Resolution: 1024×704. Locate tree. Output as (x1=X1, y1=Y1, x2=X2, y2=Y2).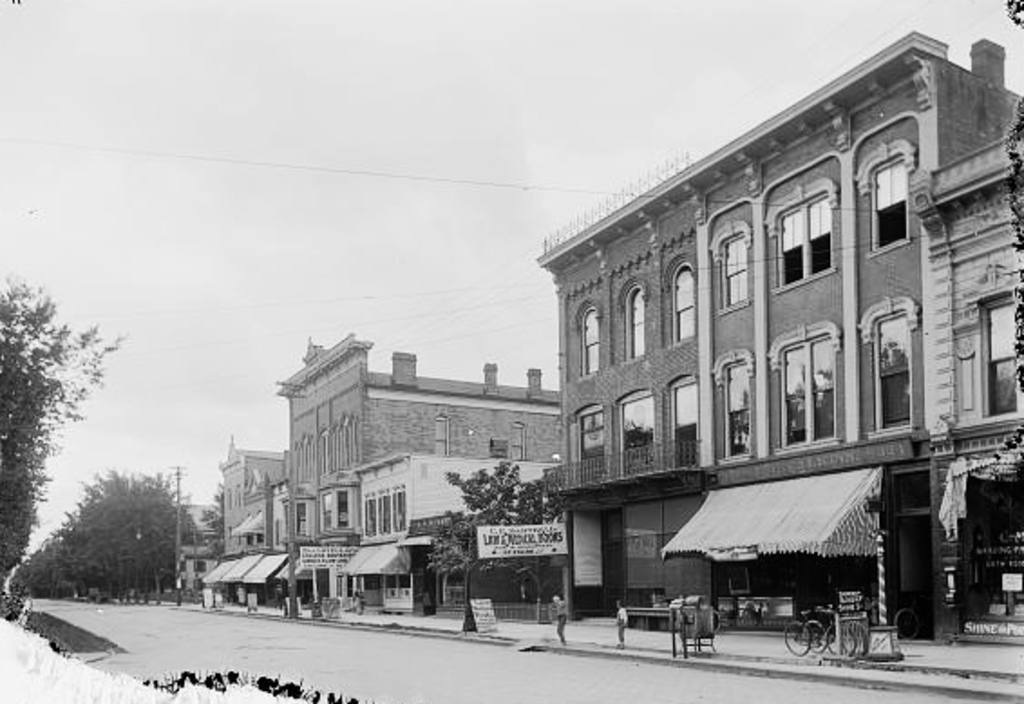
(x1=425, y1=458, x2=555, y2=606).
